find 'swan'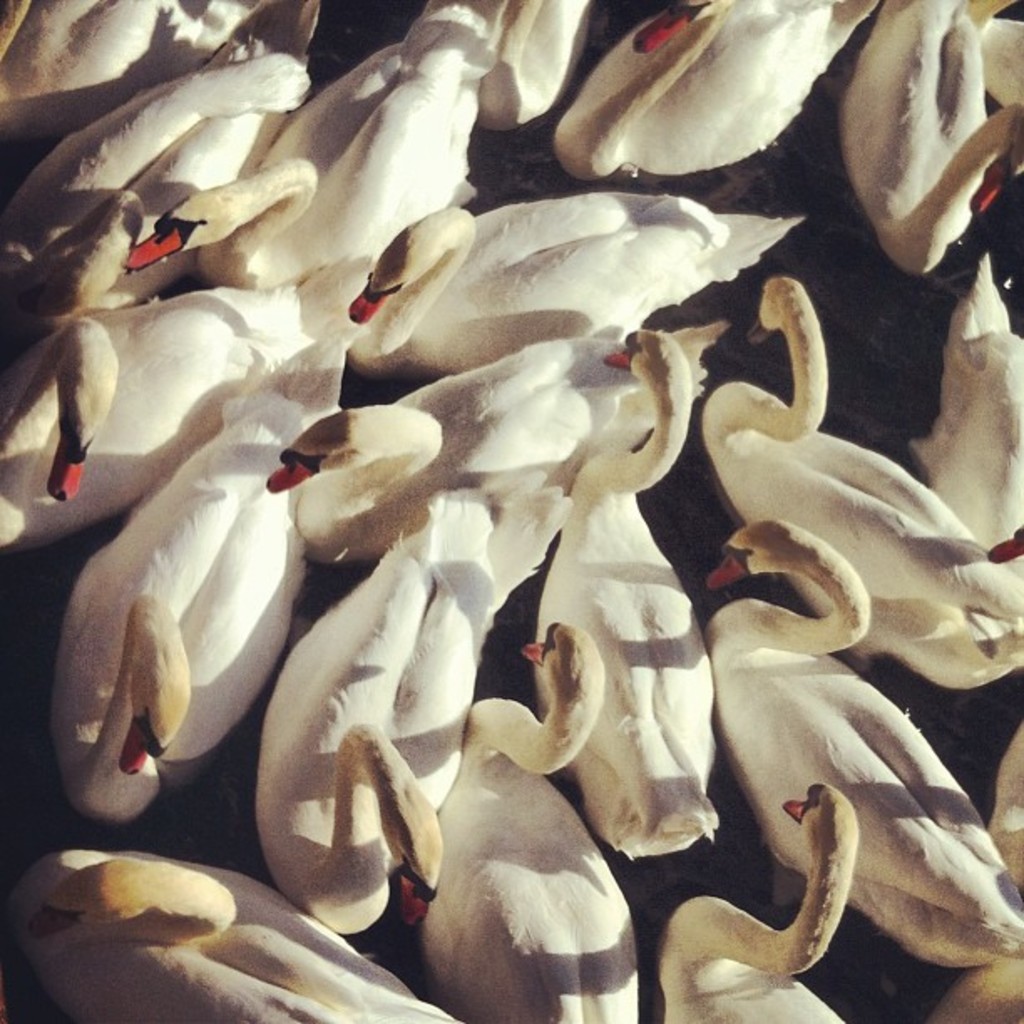
rect(0, 833, 468, 1022)
